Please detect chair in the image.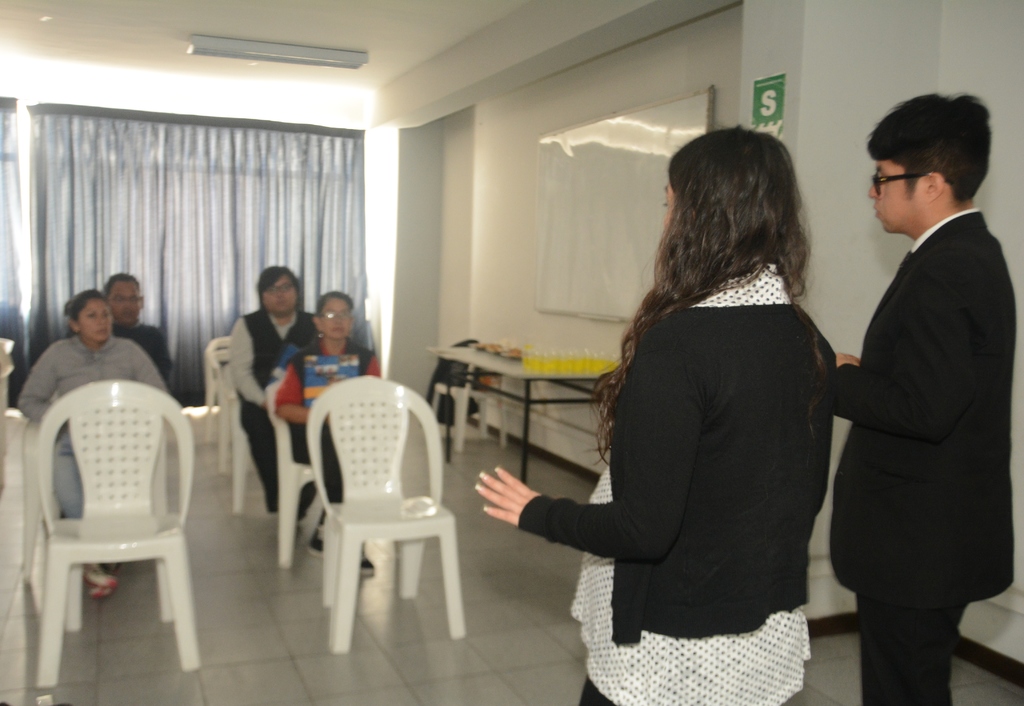
pyautogui.locateOnScreen(0, 338, 15, 479).
